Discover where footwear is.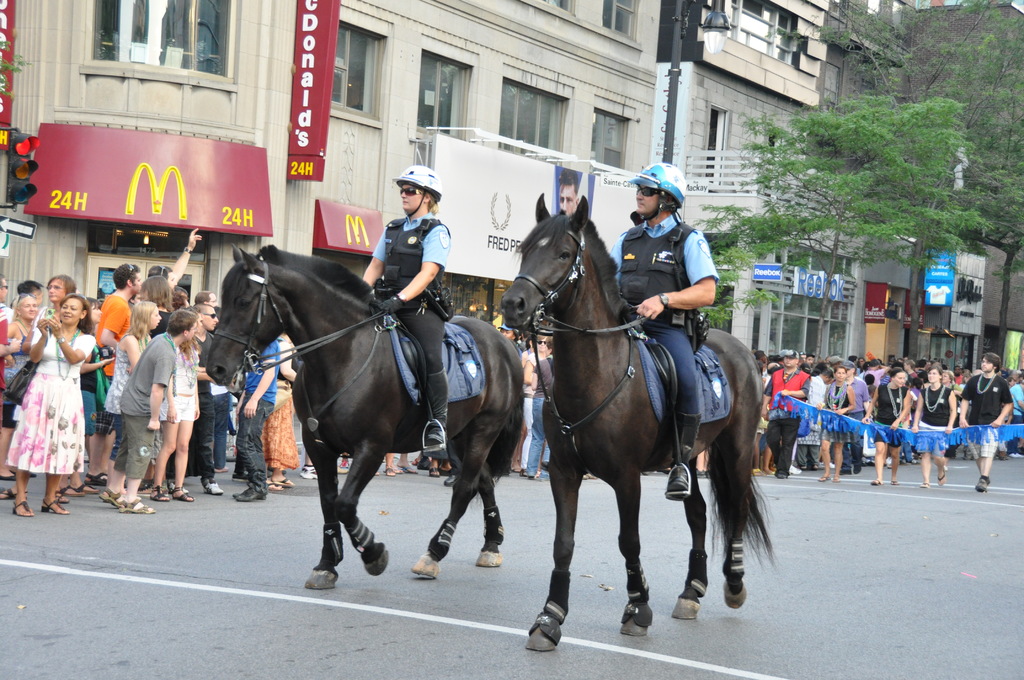
Discovered at [442, 474, 454, 485].
